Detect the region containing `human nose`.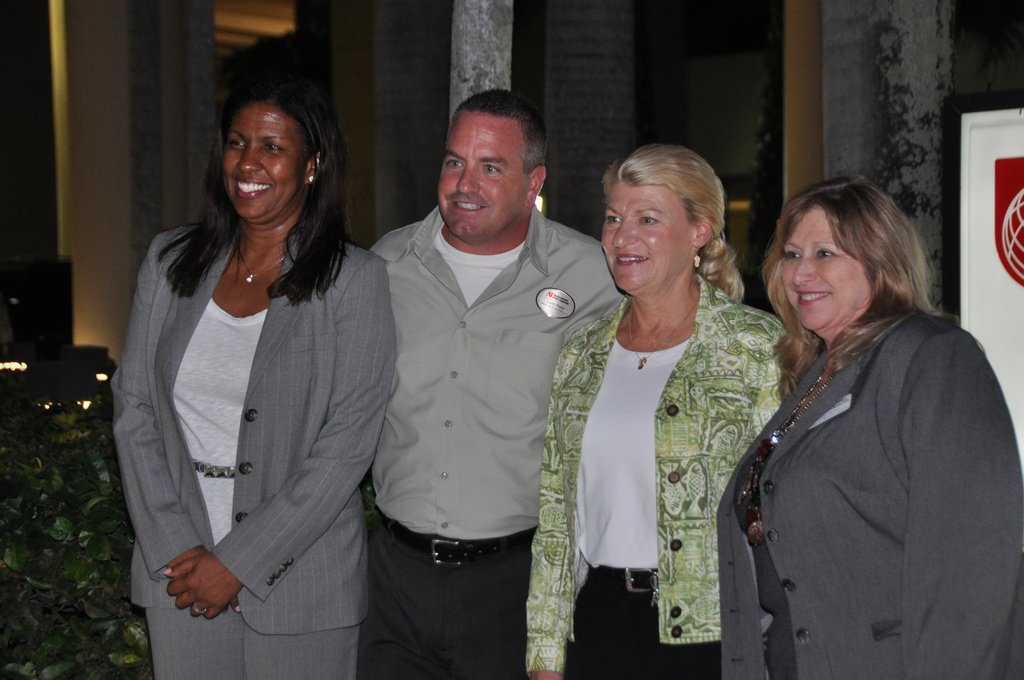
pyautogui.locateOnScreen(238, 140, 263, 173).
